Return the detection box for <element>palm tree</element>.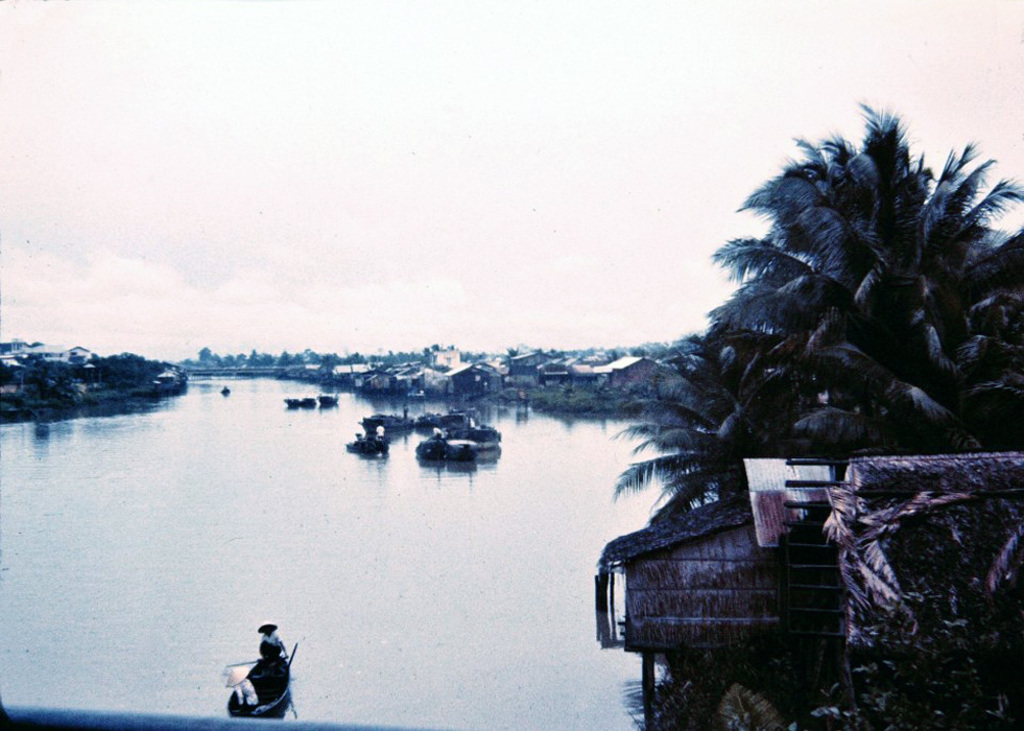
651 299 832 536.
